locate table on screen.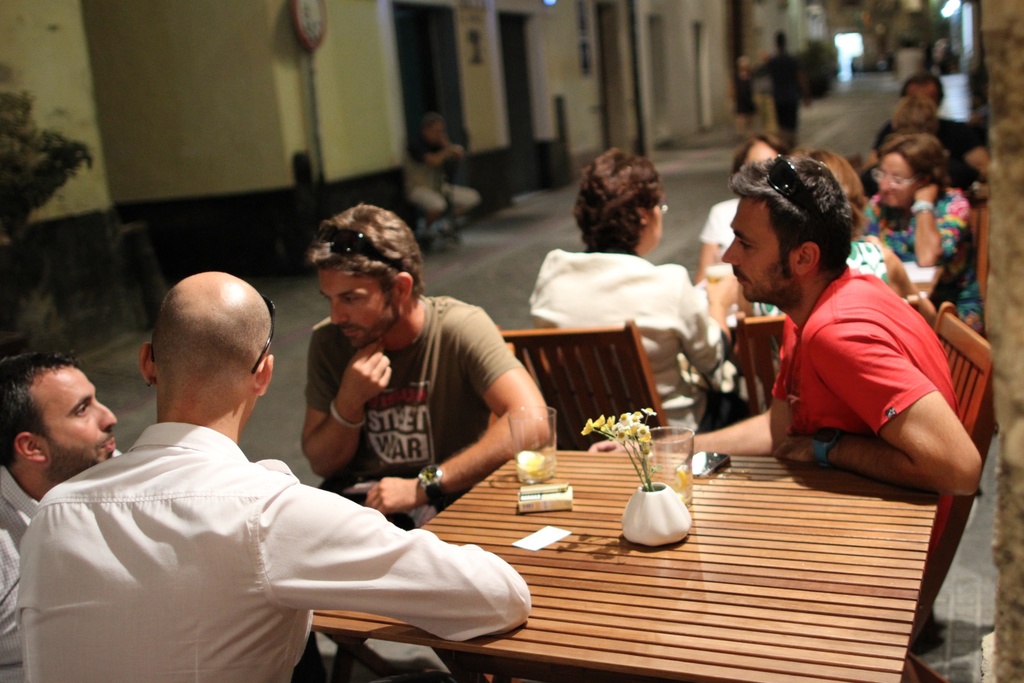
On screen at Rect(317, 447, 941, 682).
